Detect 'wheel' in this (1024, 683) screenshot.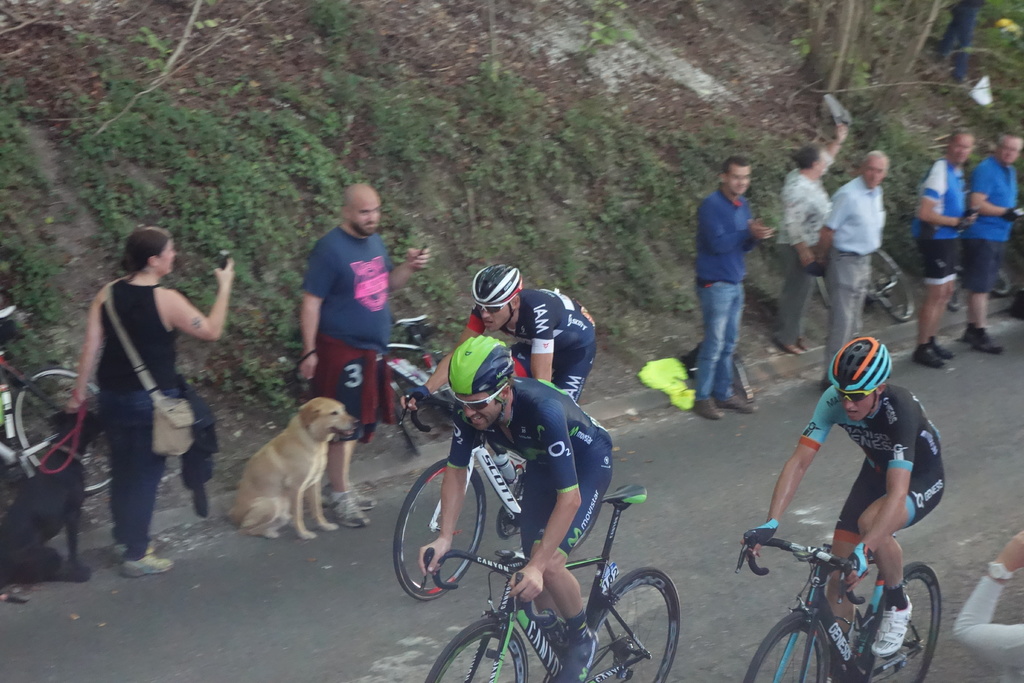
Detection: [874,247,916,321].
